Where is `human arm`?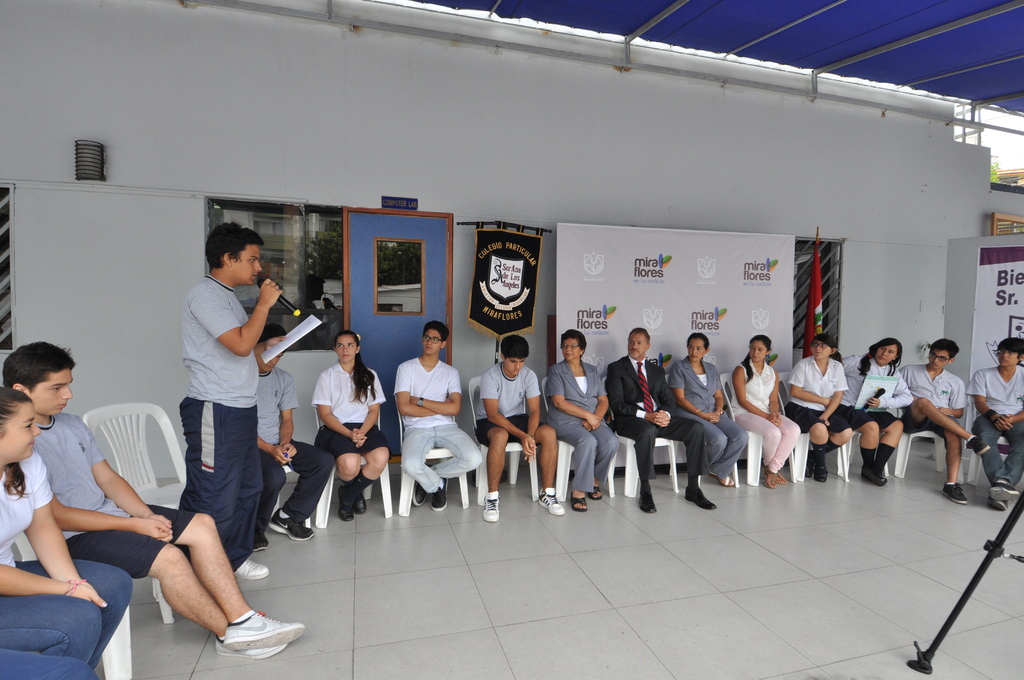
crop(275, 373, 298, 454).
